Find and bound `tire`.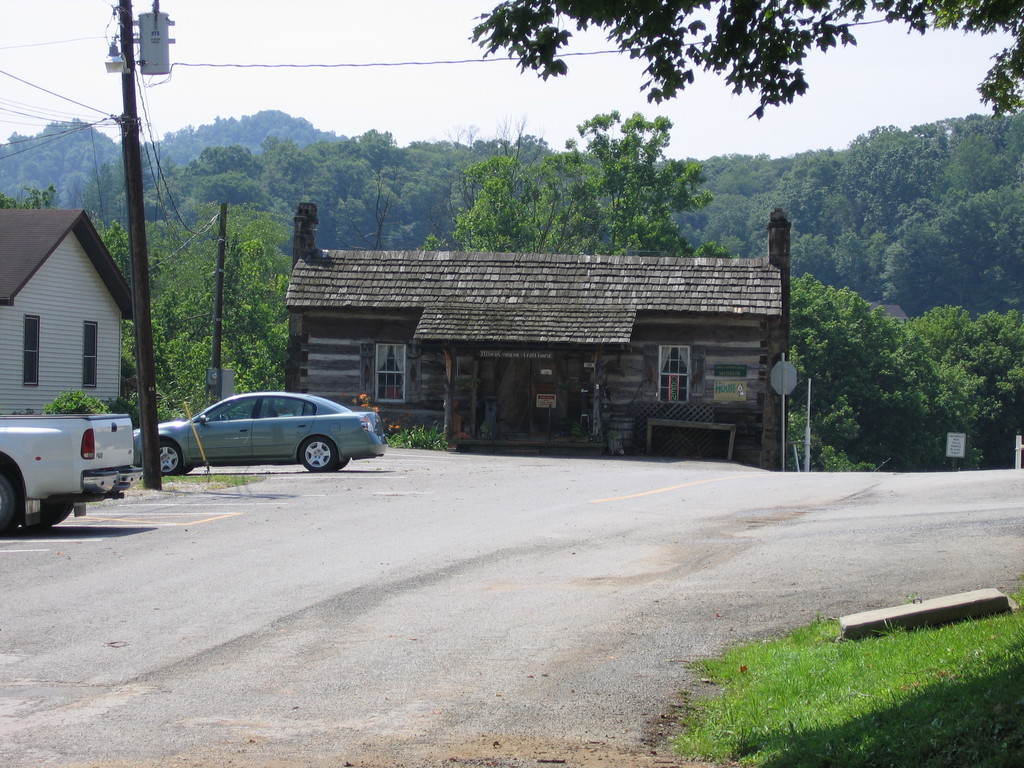
Bound: 292, 435, 344, 473.
